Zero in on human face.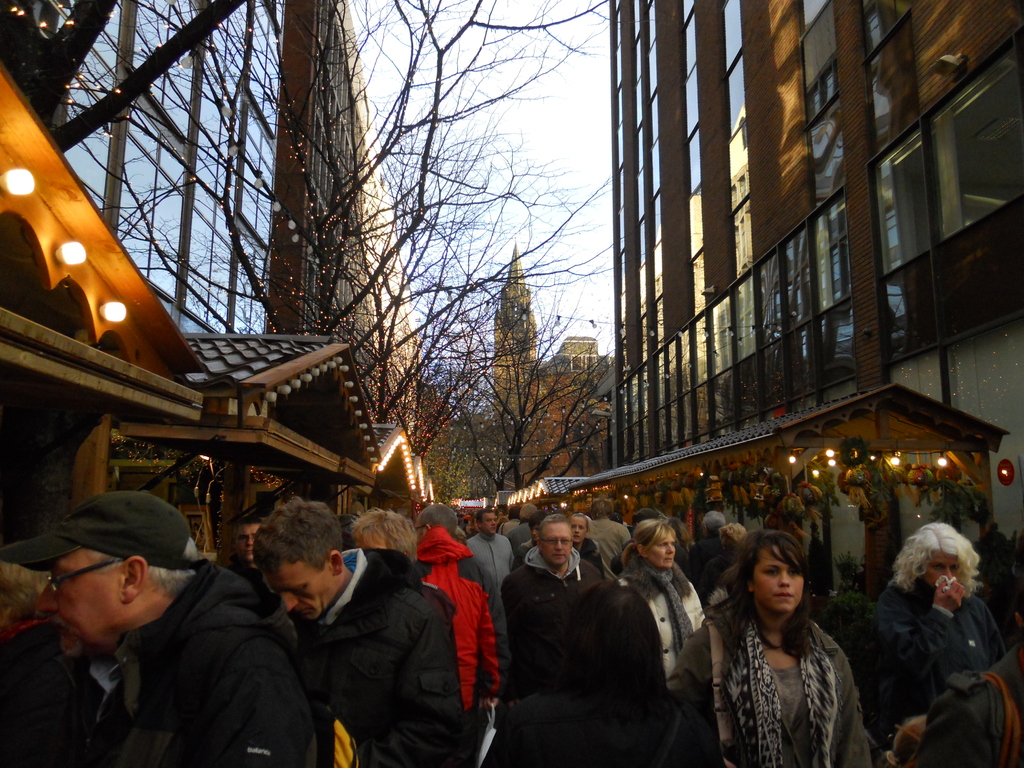
Zeroed in: detection(569, 519, 590, 543).
